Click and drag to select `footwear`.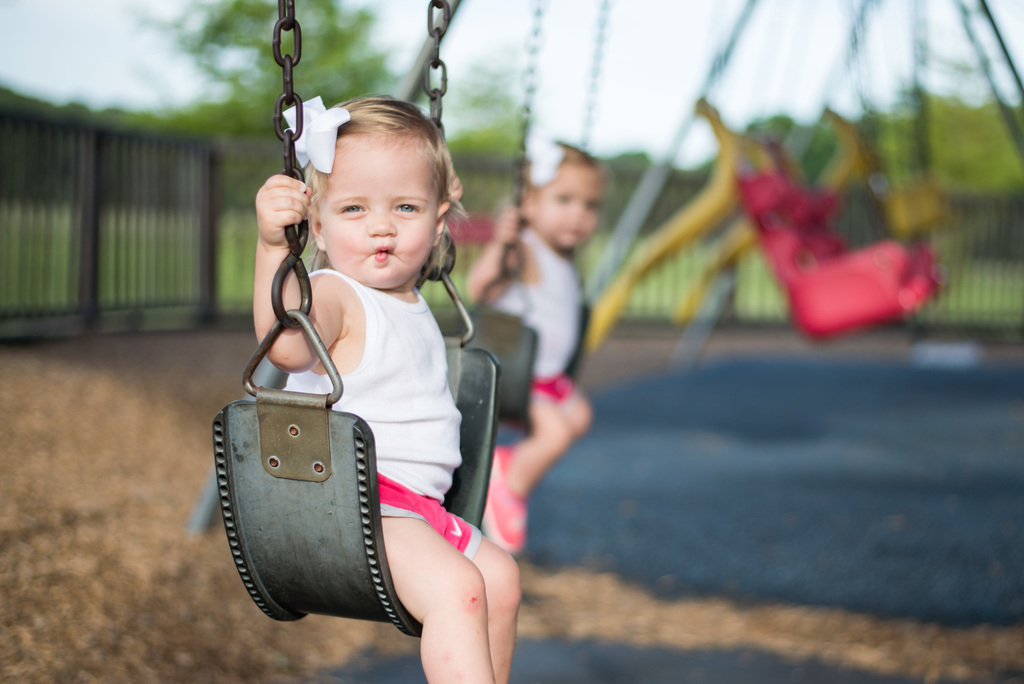
Selection: 486, 444, 527, 548.
